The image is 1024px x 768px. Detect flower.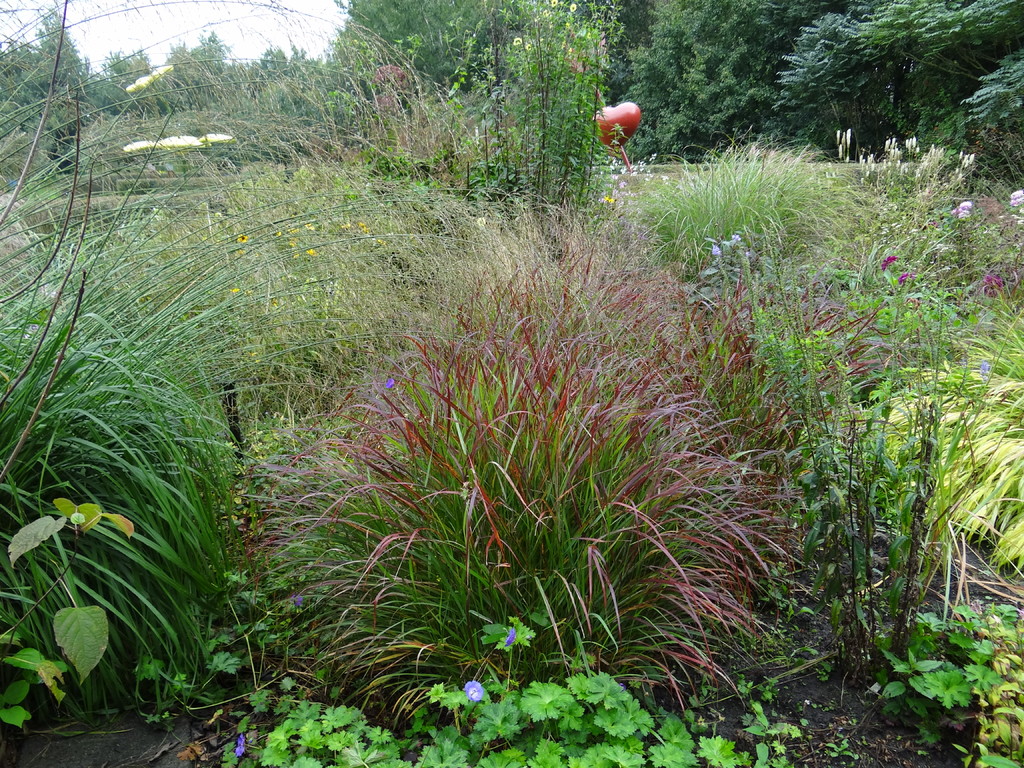
Detection: [883,253,902,268].
